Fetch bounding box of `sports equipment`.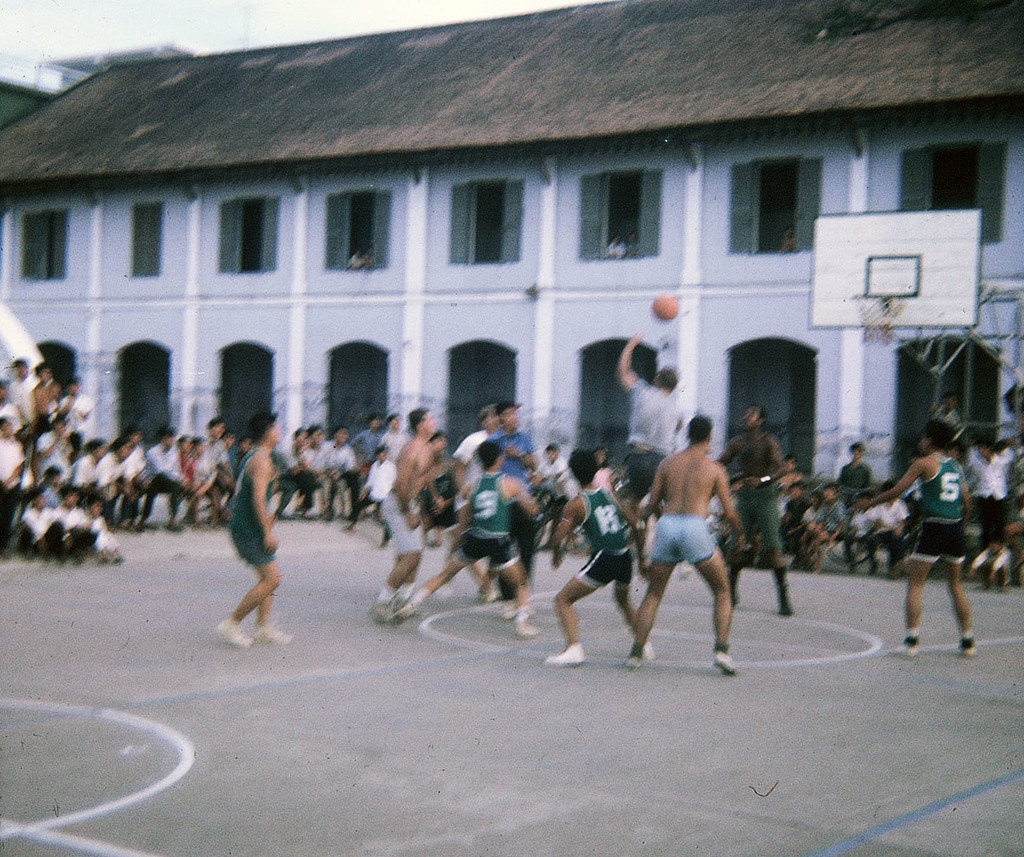
Bbox: (253, 614, 296, 648).
